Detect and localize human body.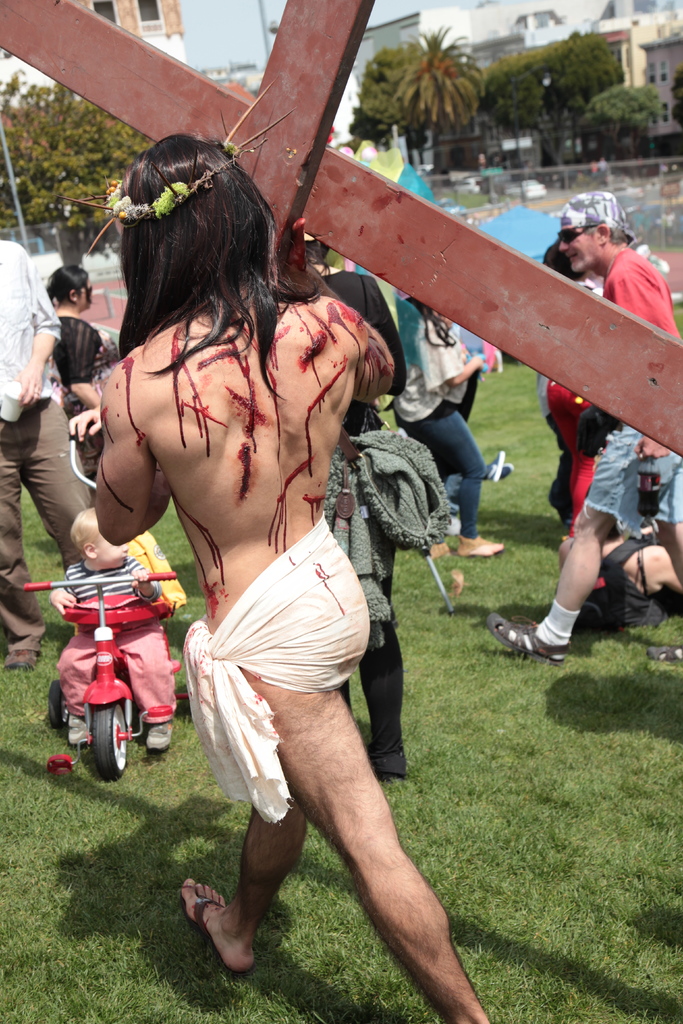
Localized at rect(0, 237, 101, 672).
